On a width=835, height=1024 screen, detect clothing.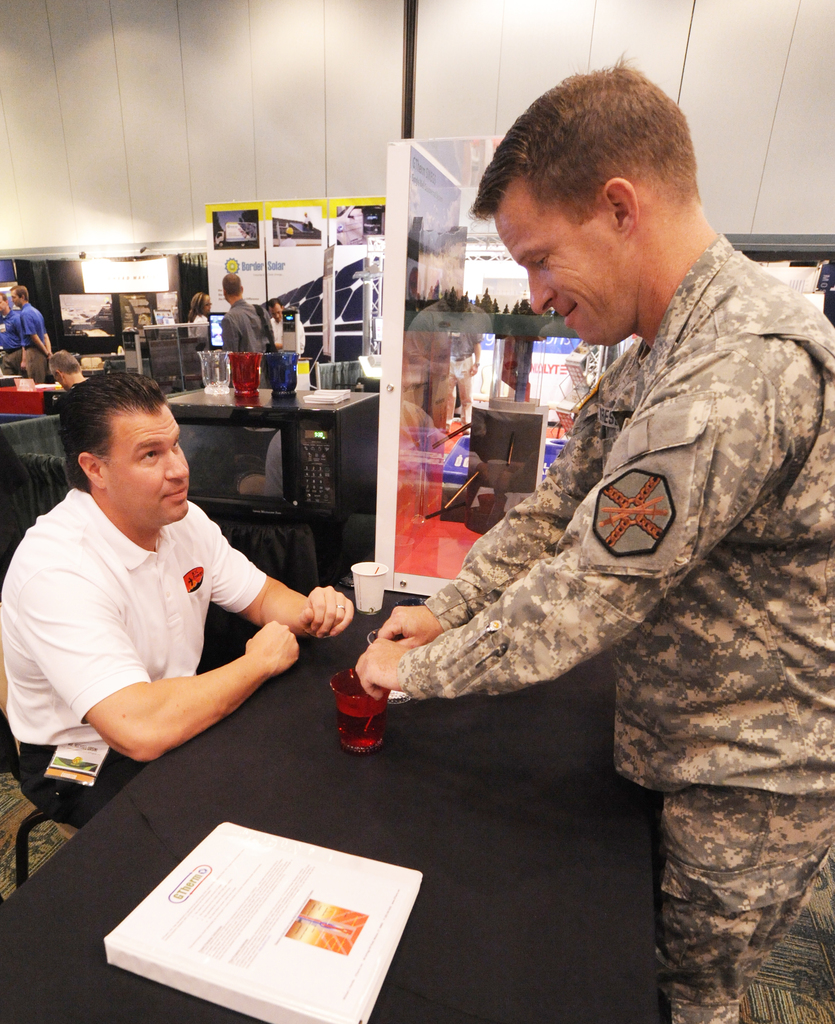
l=213, t=295, r=268, b=353.
